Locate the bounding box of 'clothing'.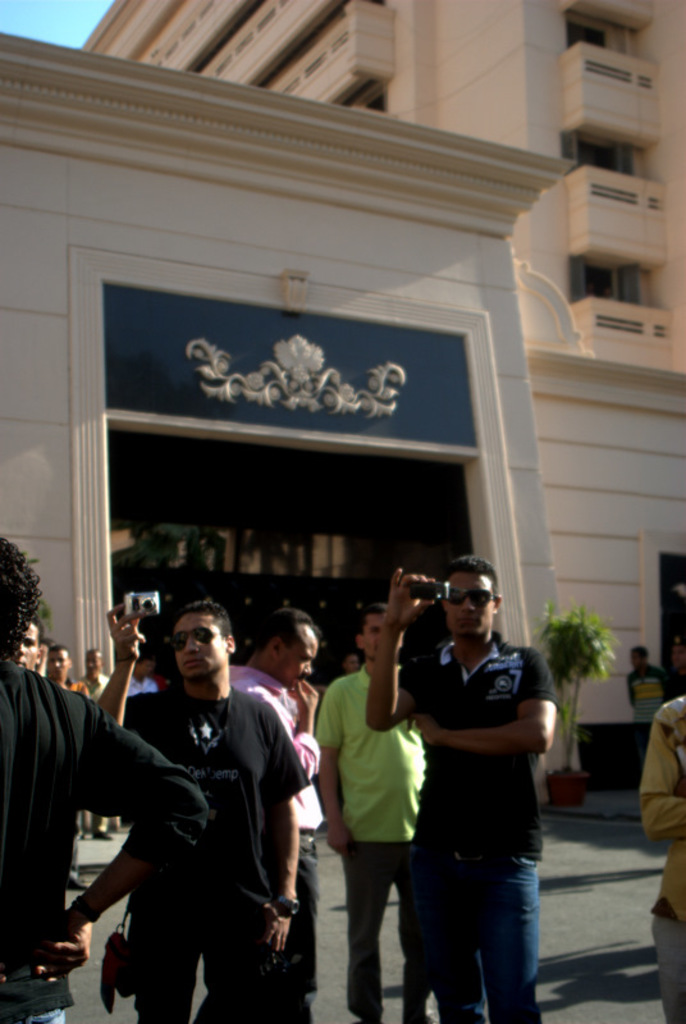
Bounding box: l=641, t=694, r=685, b=1015.
